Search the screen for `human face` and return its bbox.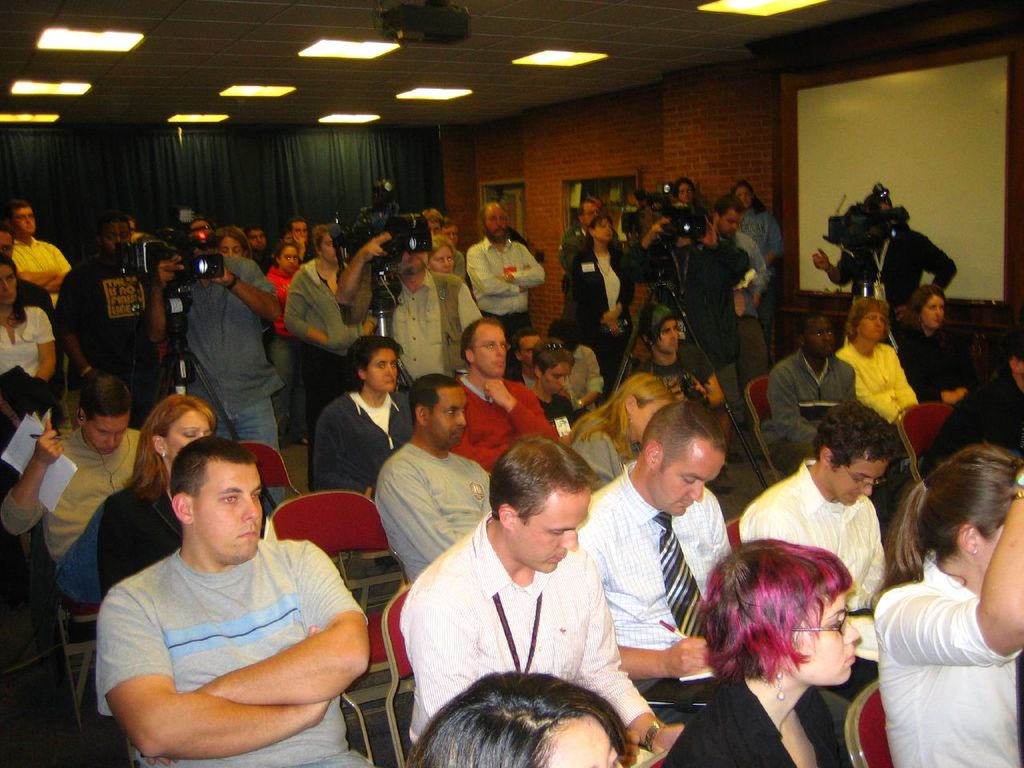
Found: box=[221, 234, 243, 253].
